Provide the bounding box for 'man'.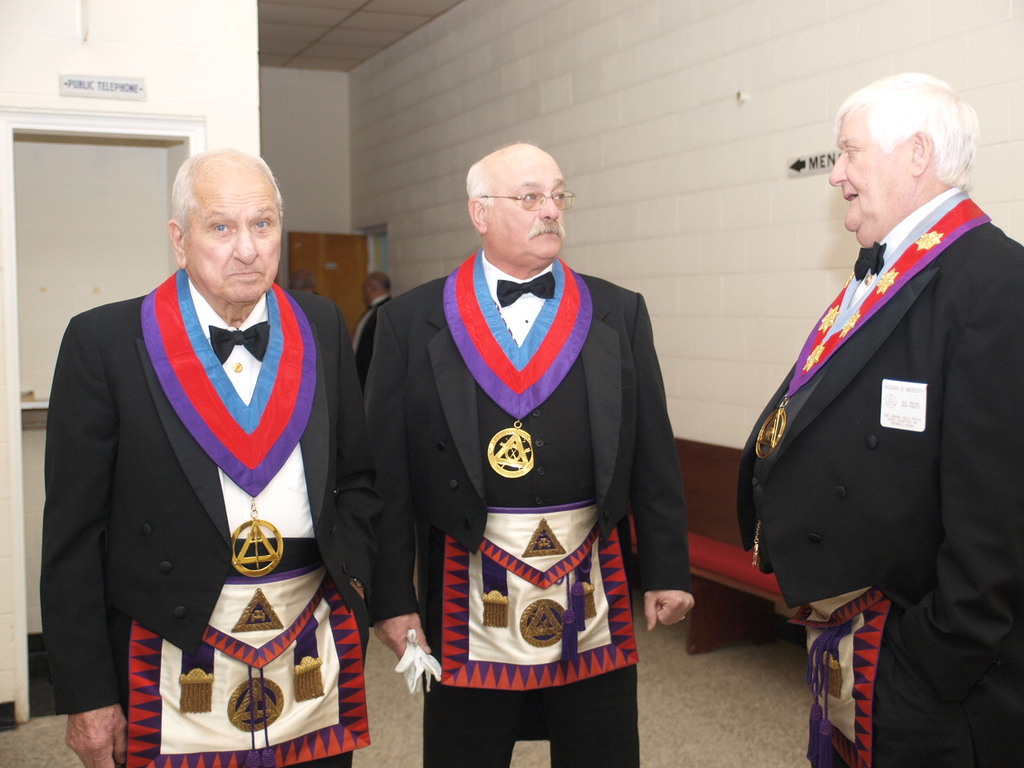
[left=350, top=144, right=691, bottom=767].
